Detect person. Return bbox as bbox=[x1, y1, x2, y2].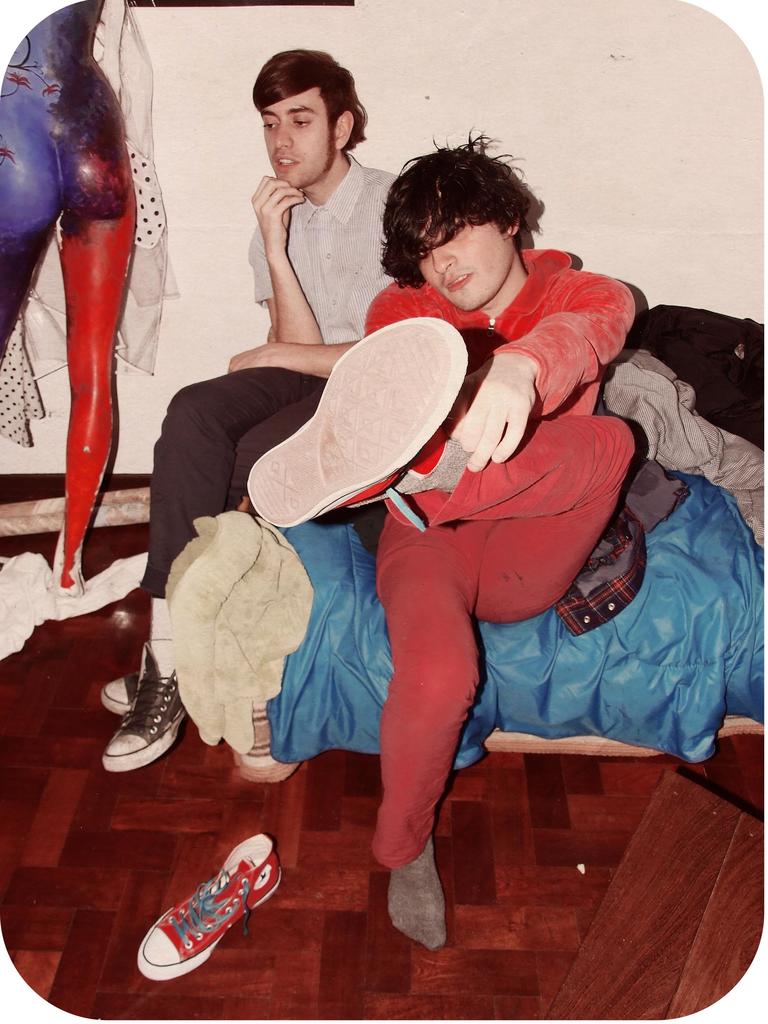
bbox=[246, 127, 632, 956].
